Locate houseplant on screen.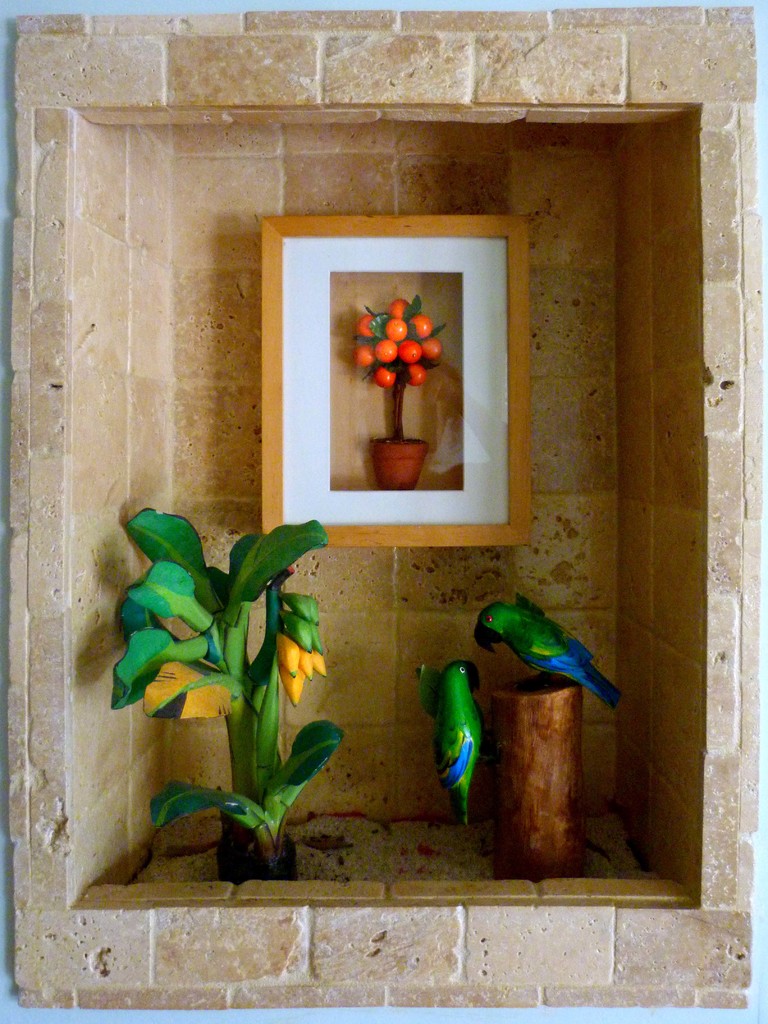
On screen at box=[353, 296, 450, 495].
